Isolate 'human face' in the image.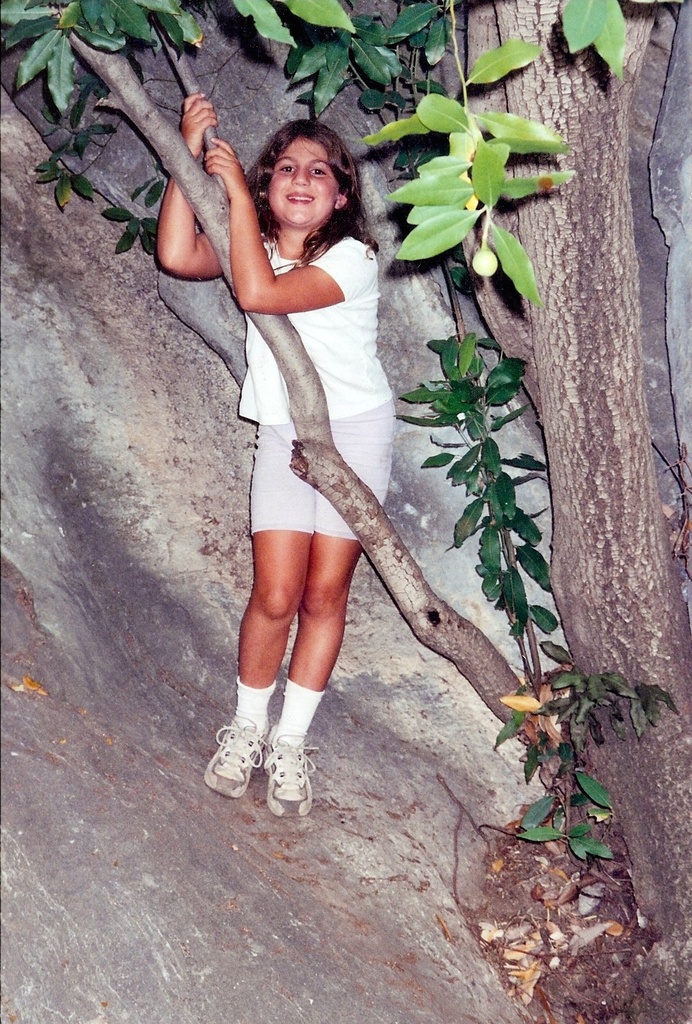
Isolated region: rect(267, 137, 342, 228).
